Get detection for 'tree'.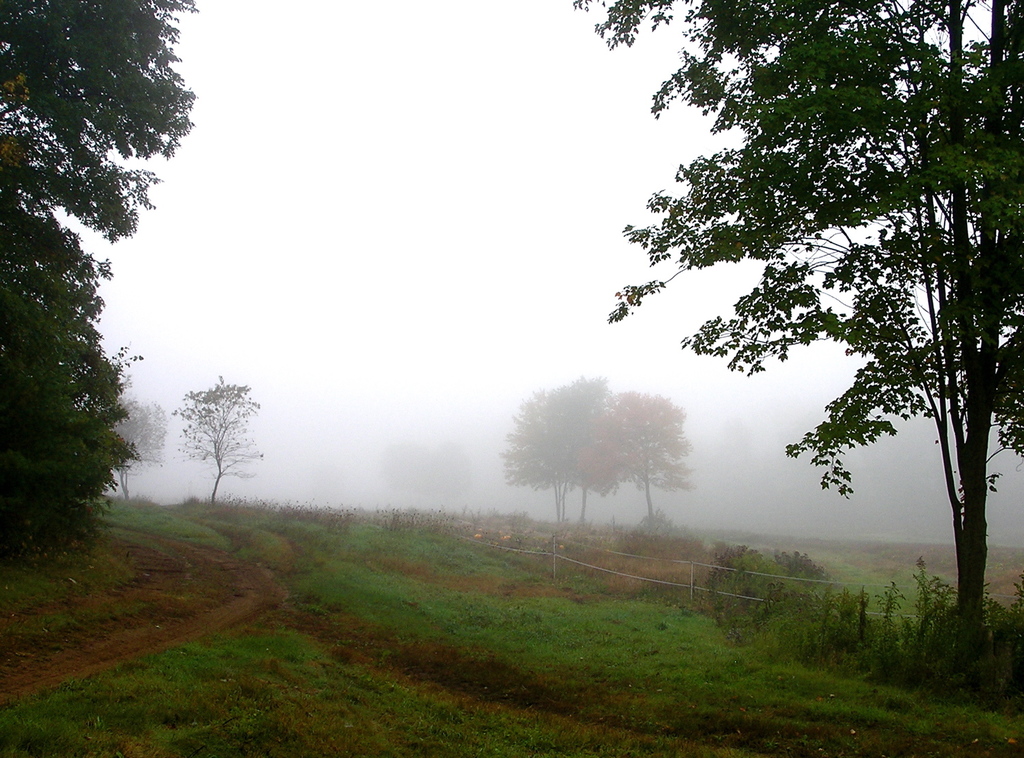
Detection: (111, 389, 169, 501).
